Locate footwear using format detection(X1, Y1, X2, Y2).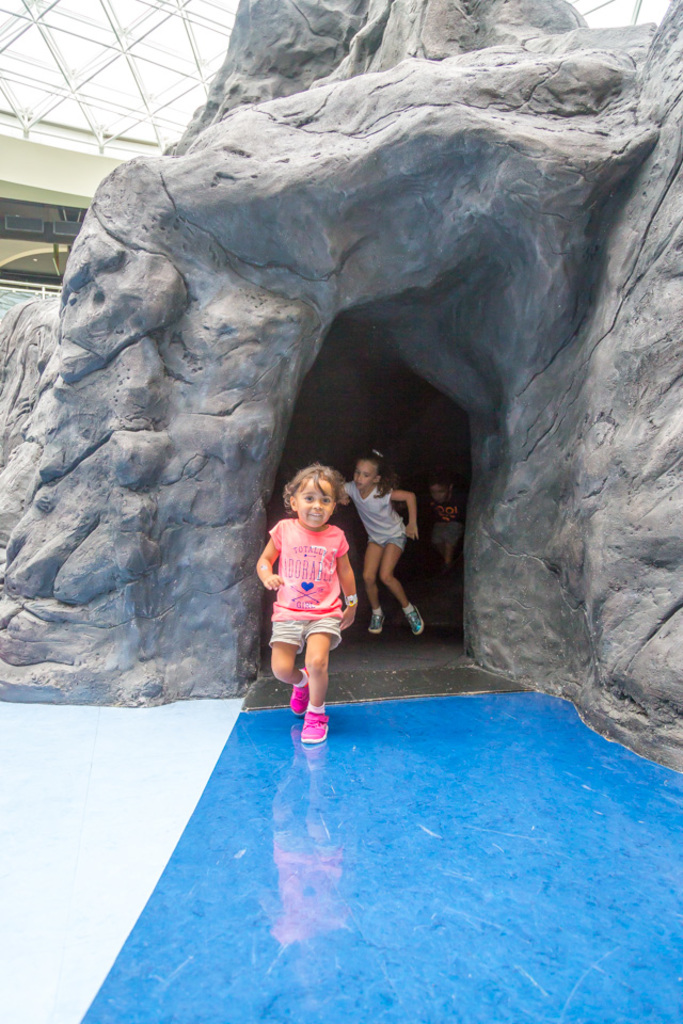
detection(368, 609, 386, 633).
